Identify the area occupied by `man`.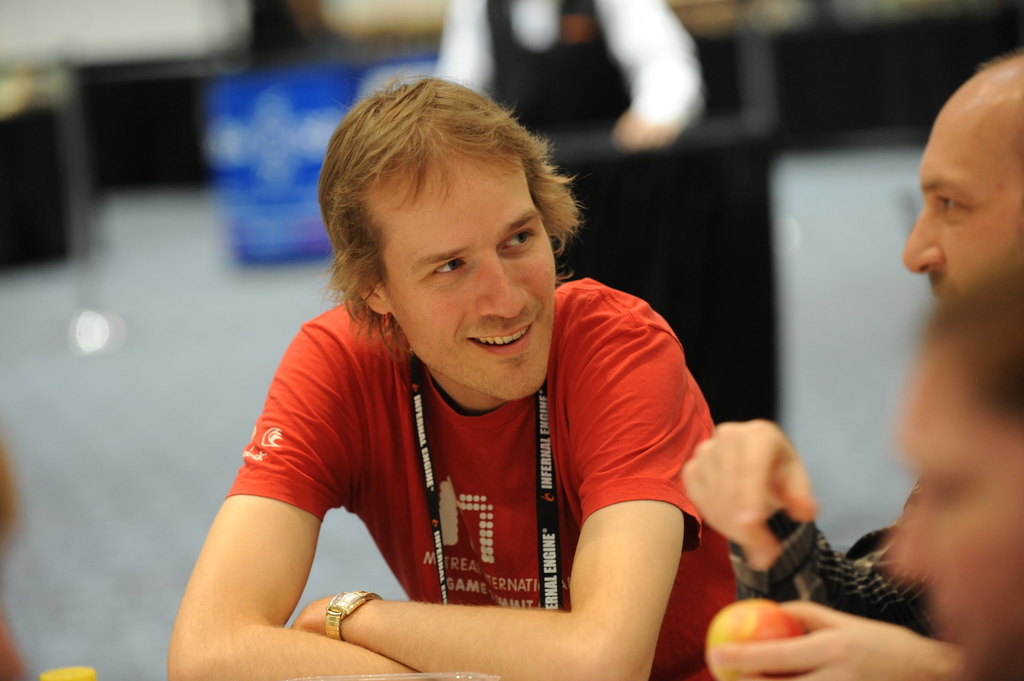
Area: x1=684, y1=38, x2=1023, y2=680.
